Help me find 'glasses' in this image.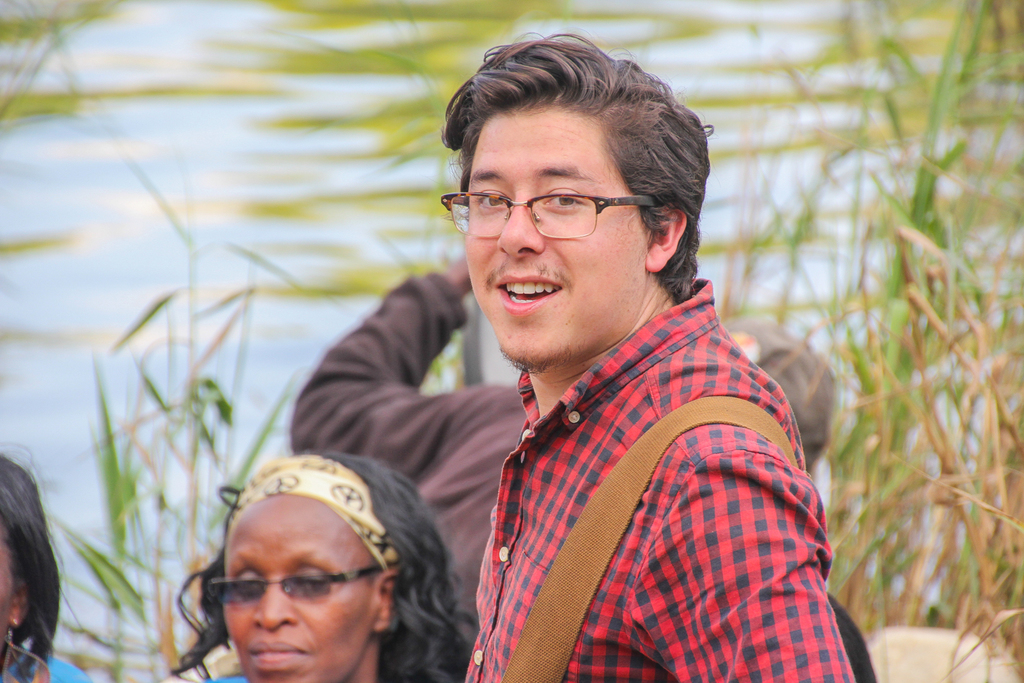
Found it: (431,181,678,250).
